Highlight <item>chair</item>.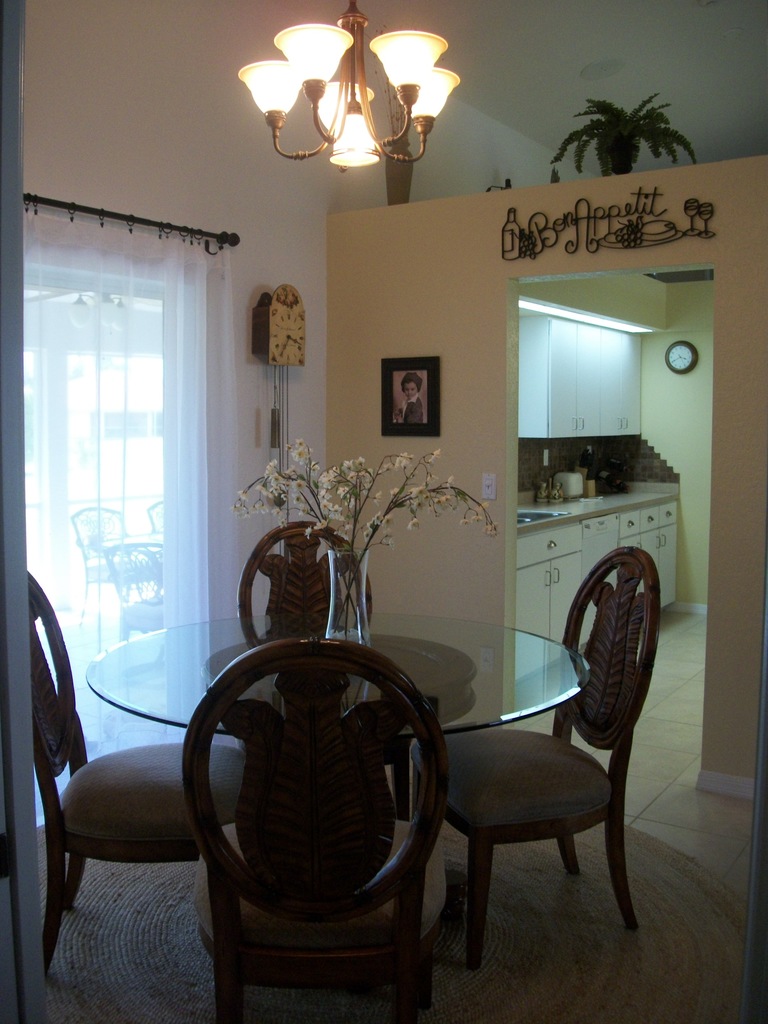
Highlighted region: bbox(411, 541, 656, 966).
